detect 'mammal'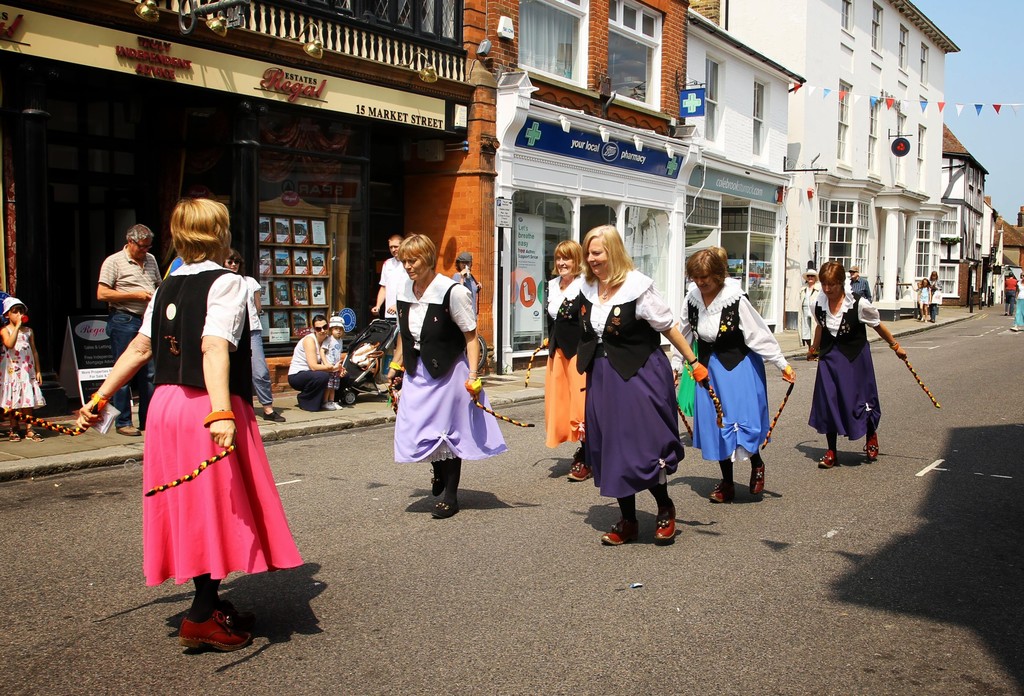
<region>286, 318, 337, 409</region>
